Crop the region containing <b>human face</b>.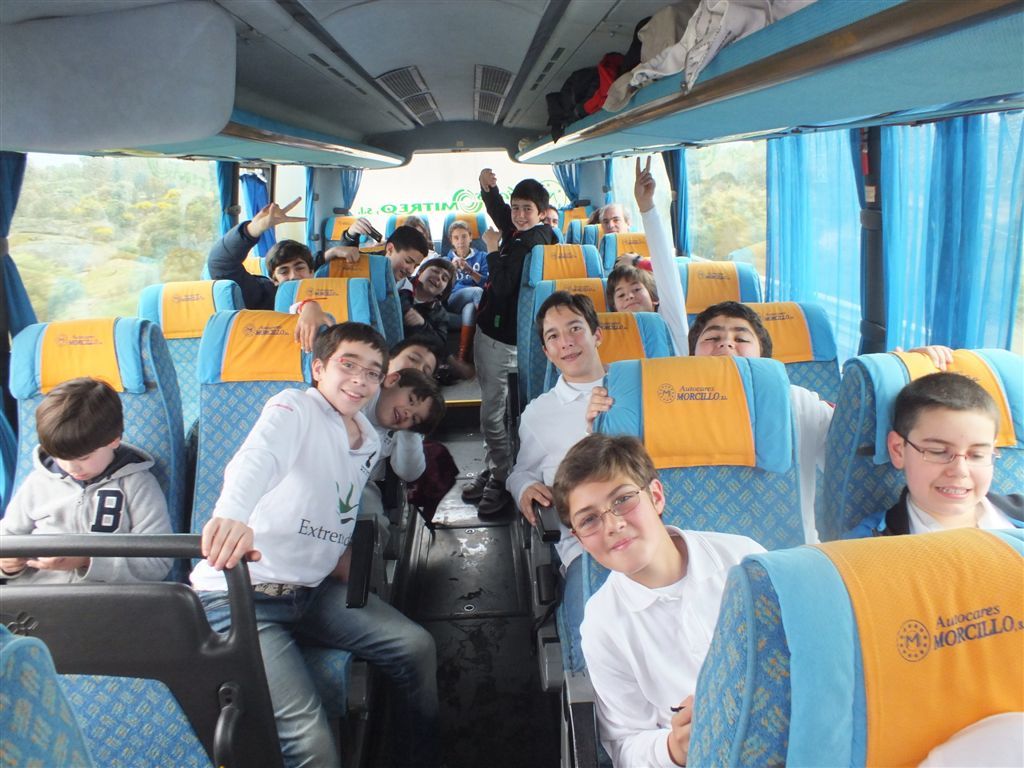
Crop region: 569:470:659:571.
